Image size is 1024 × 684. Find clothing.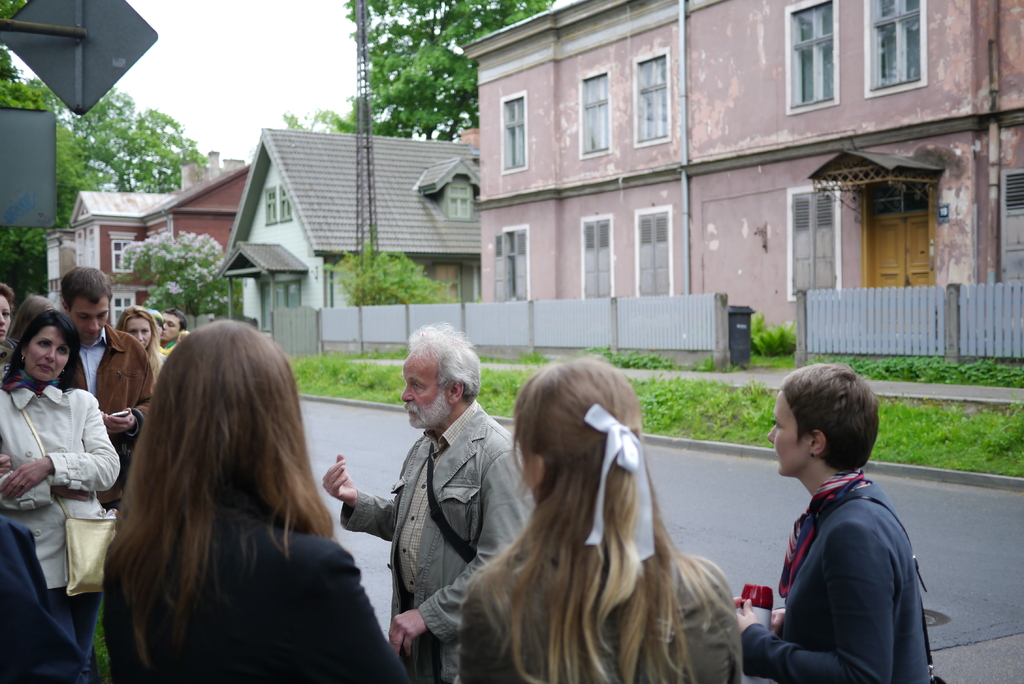
l=456, t=546, r=742, b=683.
